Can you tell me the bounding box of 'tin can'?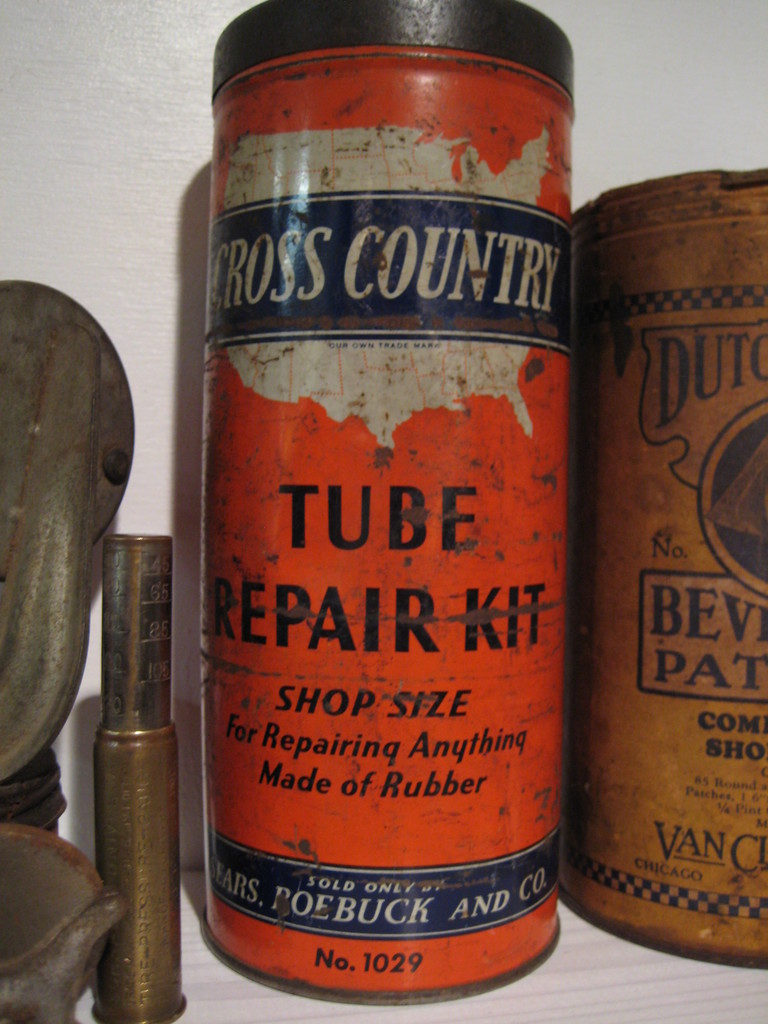
(left=210, top=0, right=574, bottom=1001).
